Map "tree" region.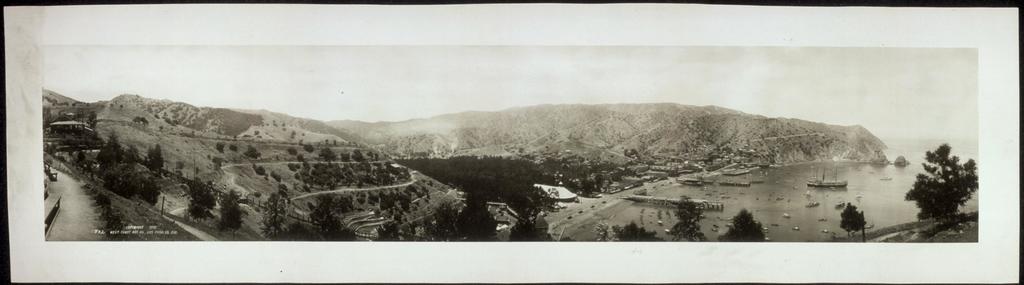
Mapped to box=[674, 191, 708, 240].
